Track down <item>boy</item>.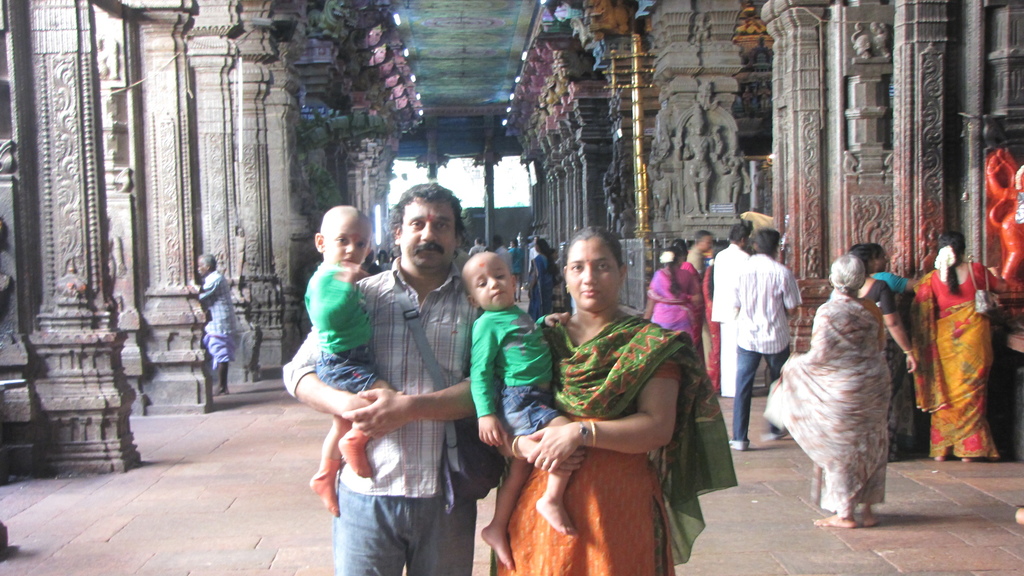
Tracked to select_region(452, 239, 588, 573).
